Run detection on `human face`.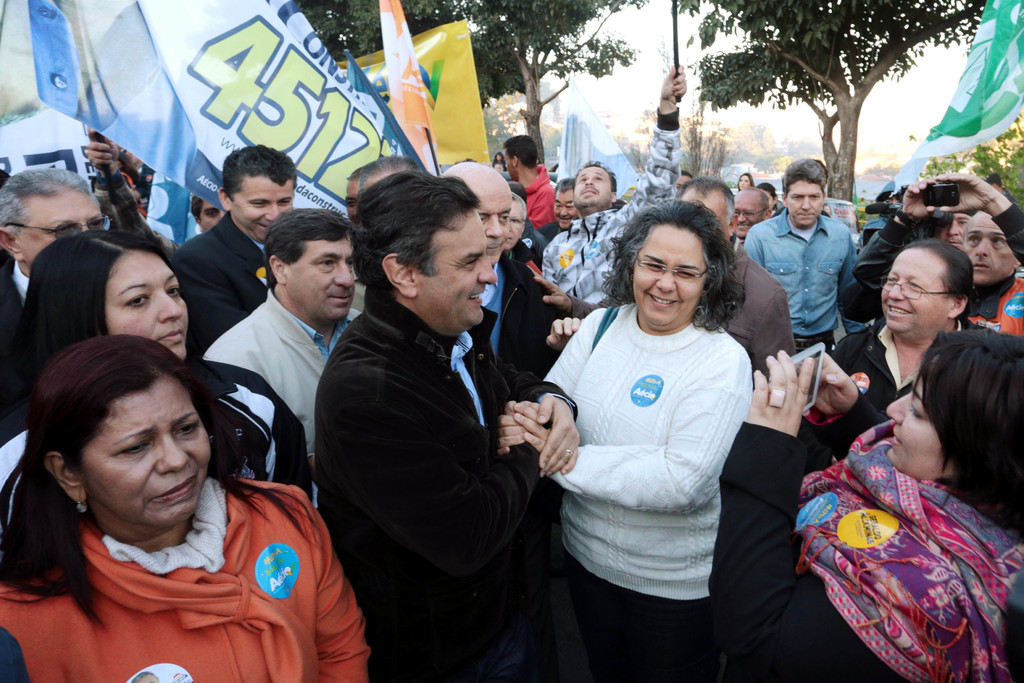
Result: Rect(735, 189, 767, 238).
